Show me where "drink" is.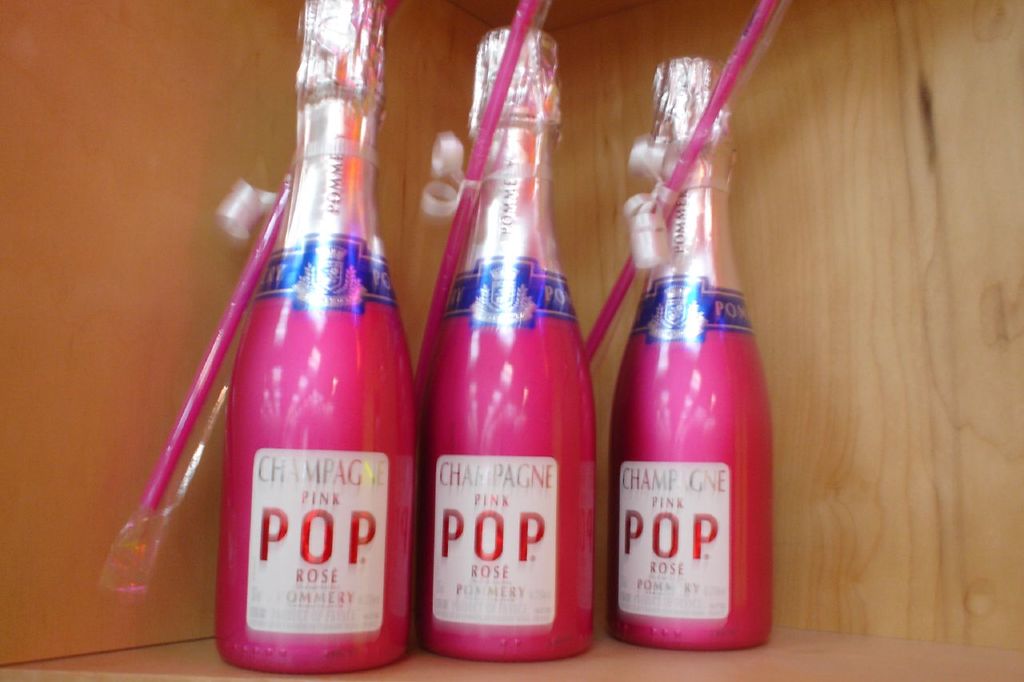
"drink" is at box(214, 0, 420, 671).
